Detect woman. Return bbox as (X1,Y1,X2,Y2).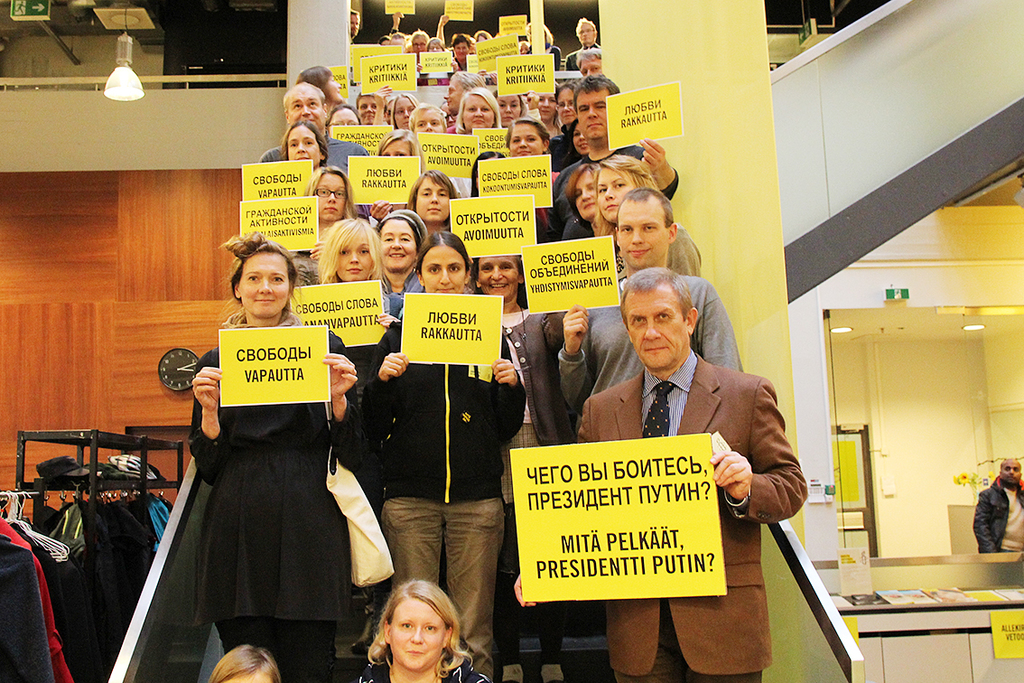
(527,21,560,70).
